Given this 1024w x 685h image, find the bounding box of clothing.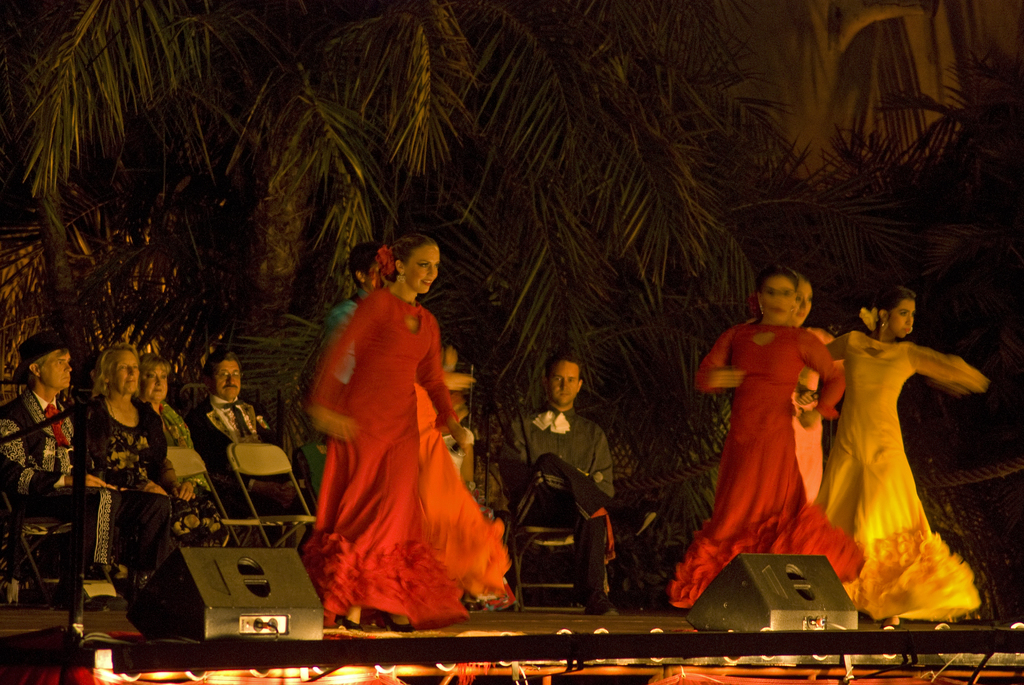
BBox(186, 390, 300, 524).
